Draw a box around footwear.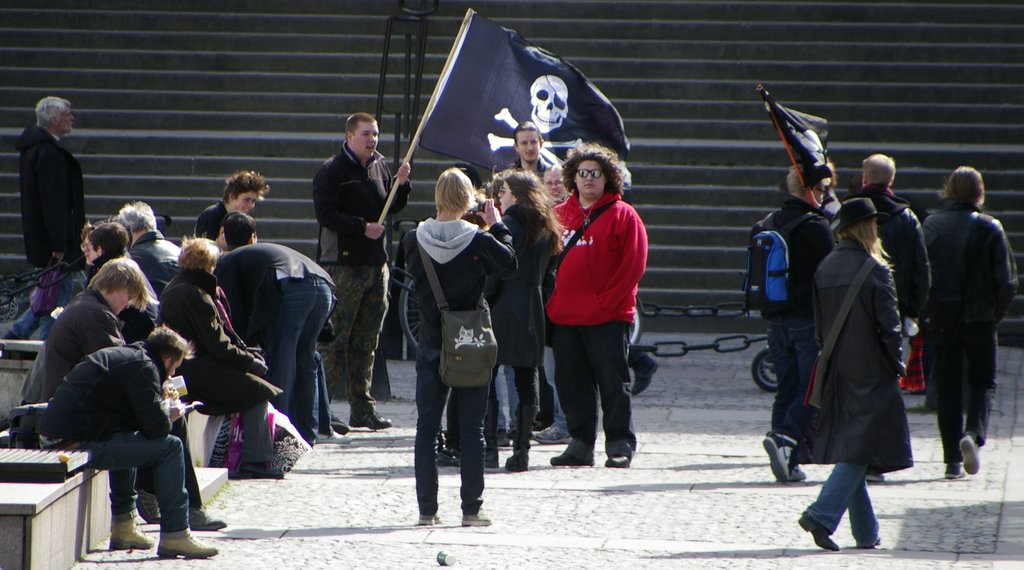
x1=792 y1=516 x2=834 y2=552.
